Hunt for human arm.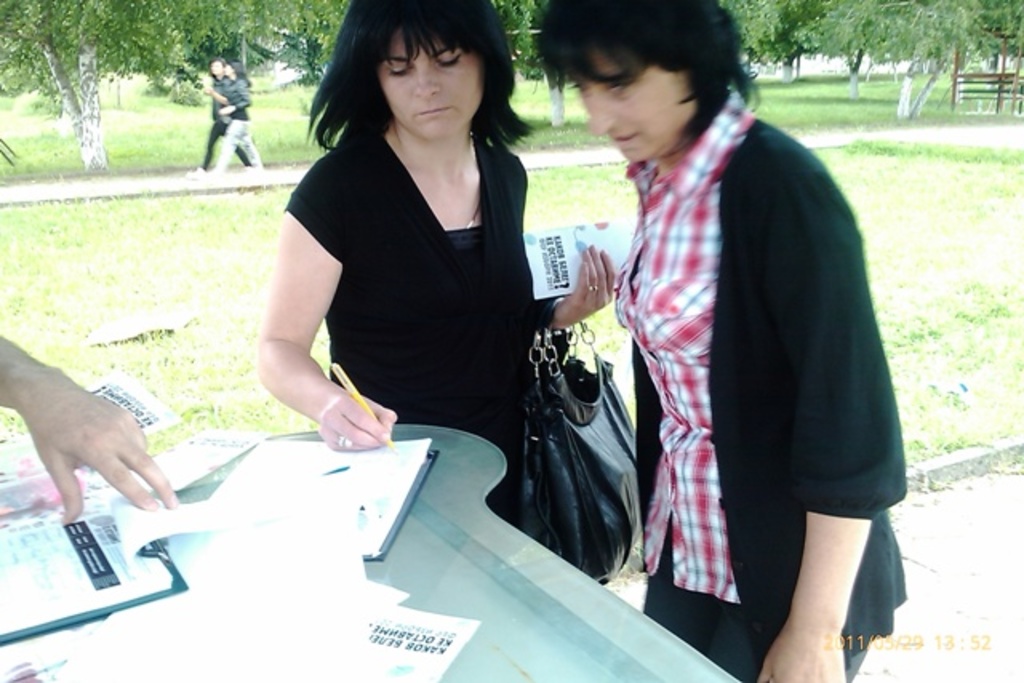
Hunted down at [0,334,178,525].
